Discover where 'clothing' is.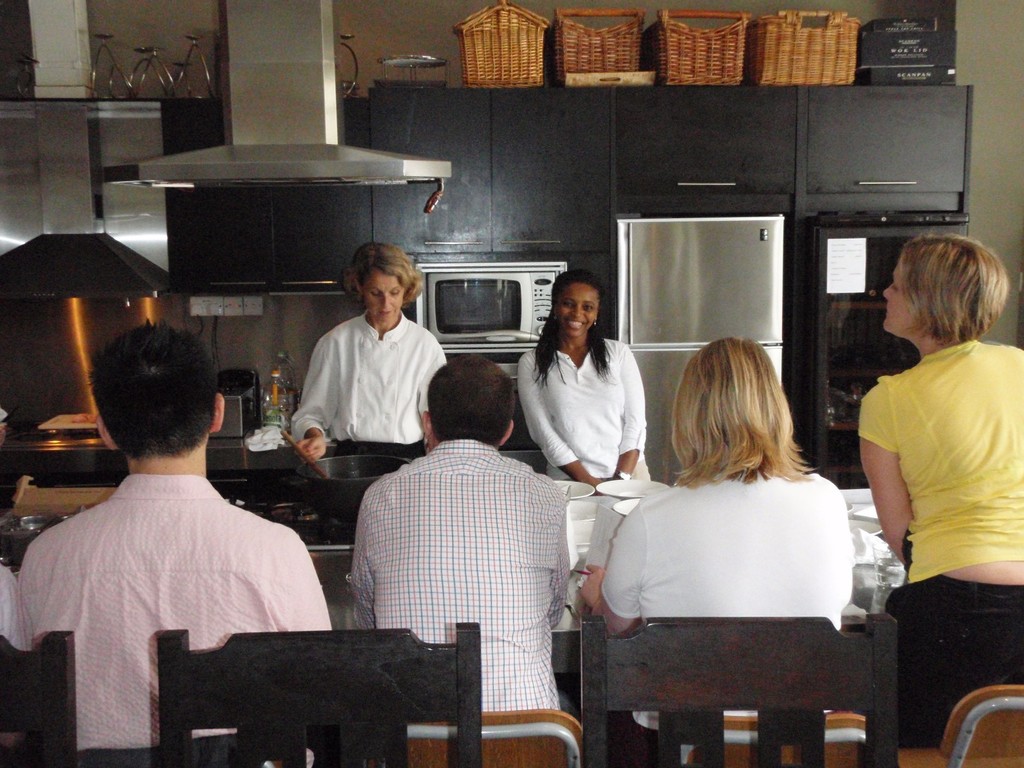
Discovered at detection(854, 334, 1023, 753).
